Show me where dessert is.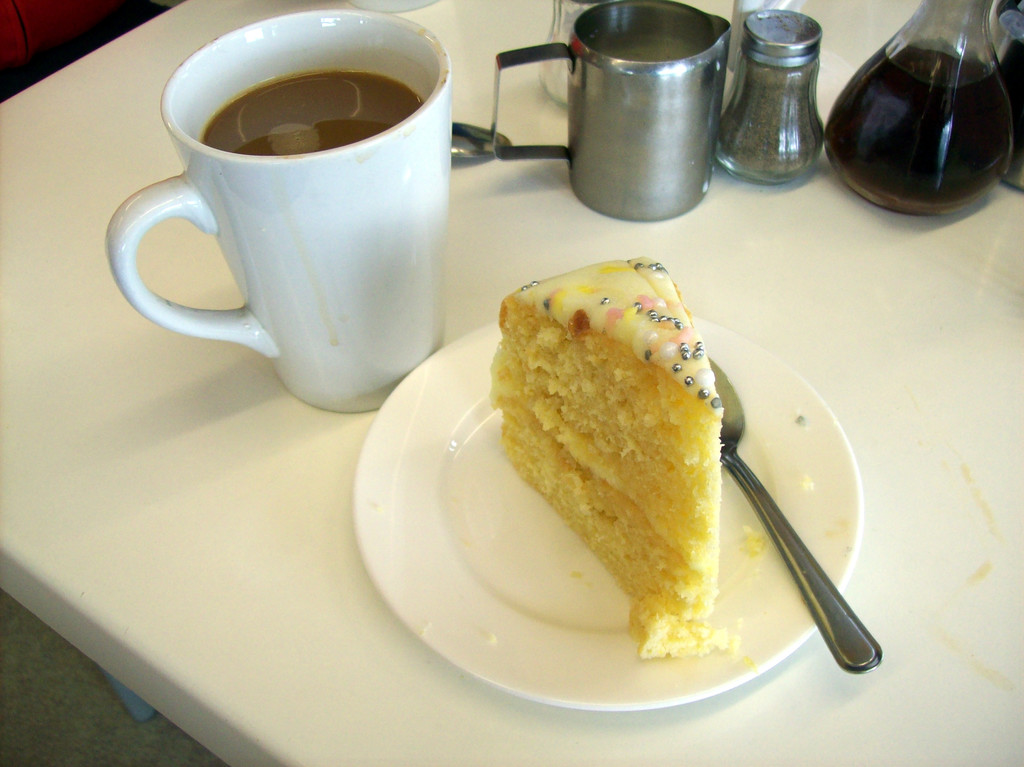
dessert is at box(474, 244, 748, 667).
